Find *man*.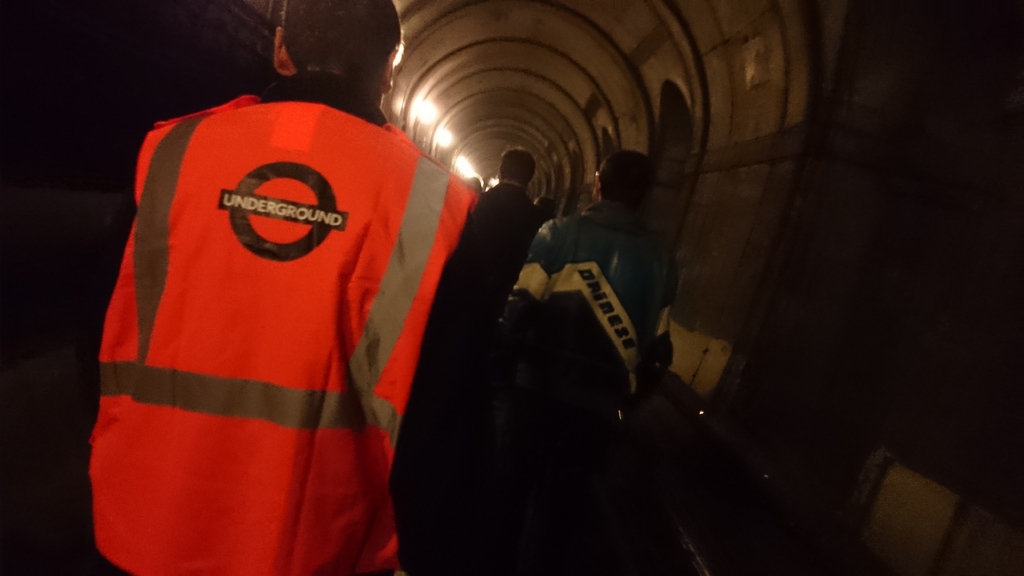
l=479, t=150, r=682, b=575.
